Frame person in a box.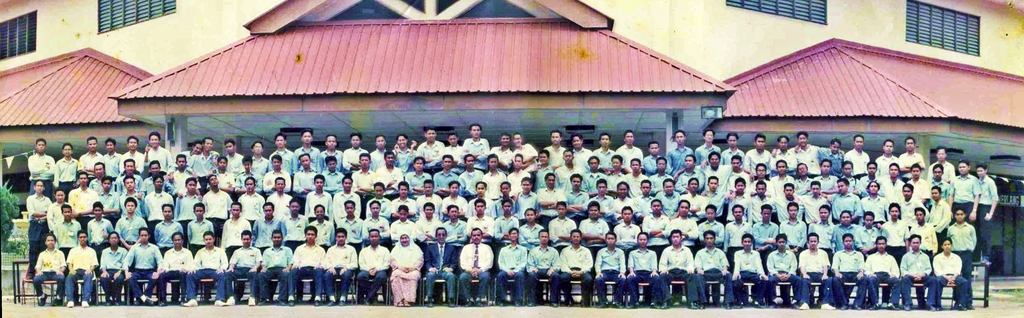
588 181 617 223.
